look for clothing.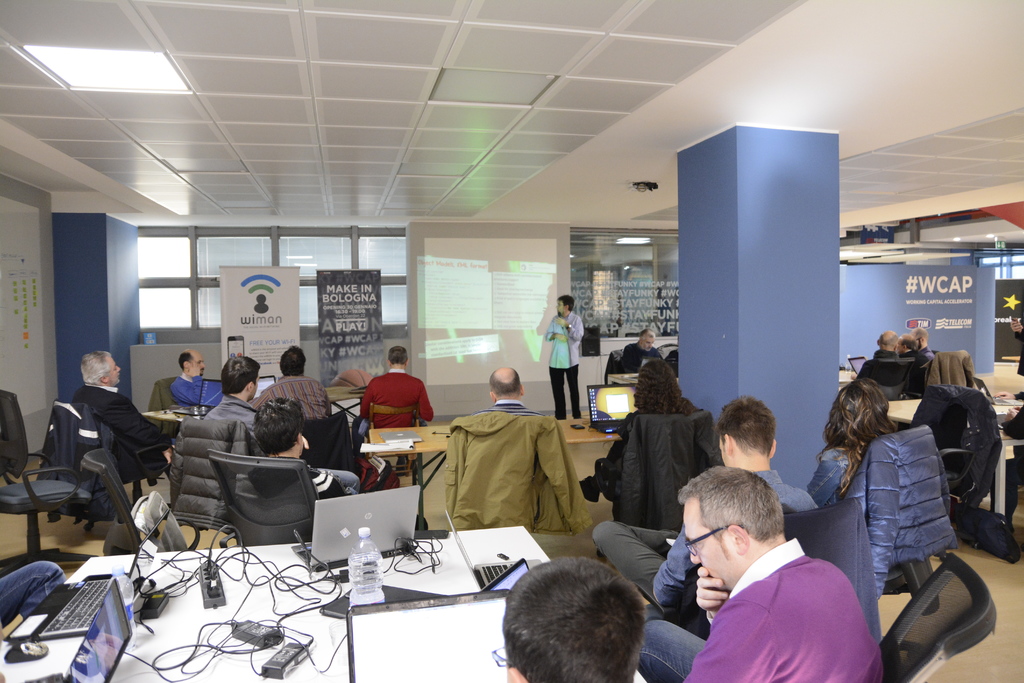
Found: BBox(598, 472, 822, 622).
